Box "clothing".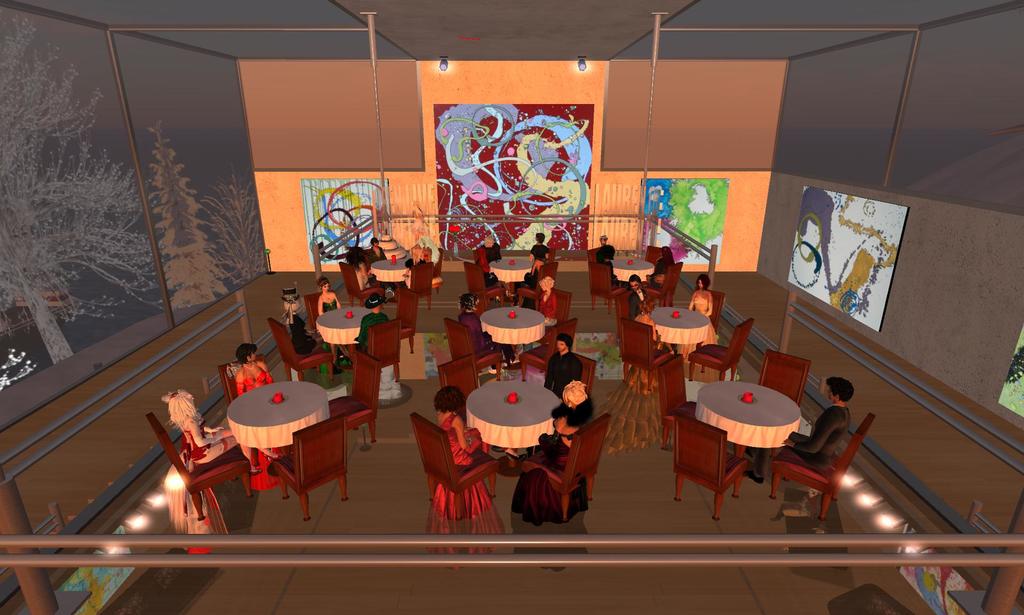
bbox(356, 307, 388, 351).
